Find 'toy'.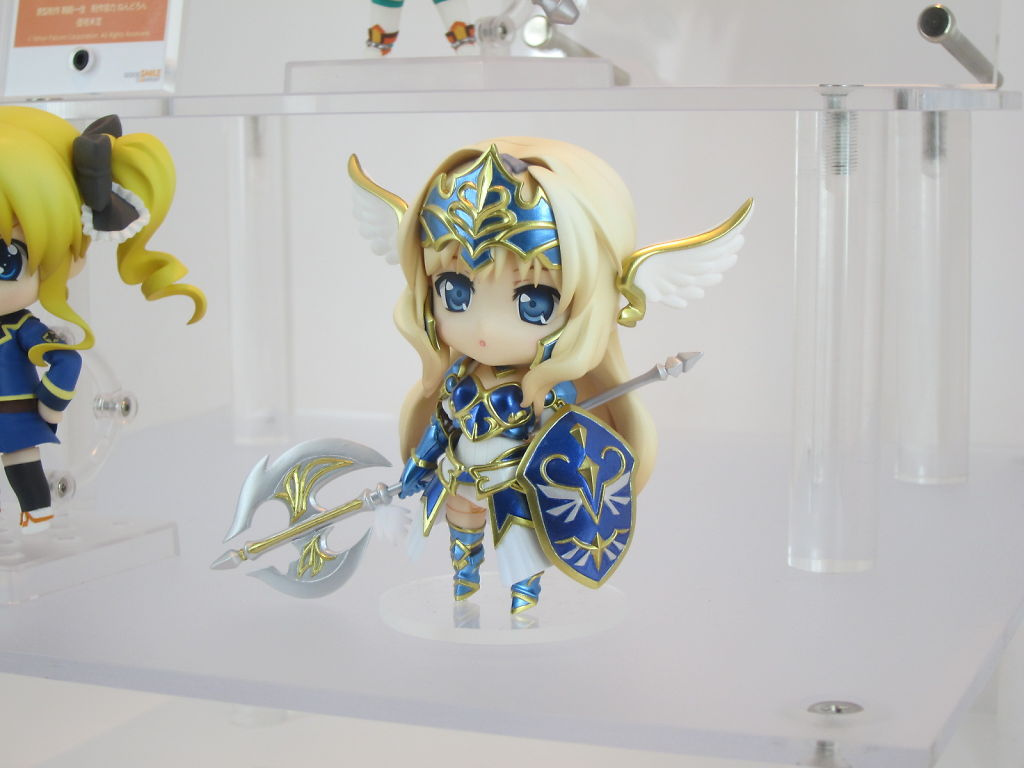
(300,131,735,625).
